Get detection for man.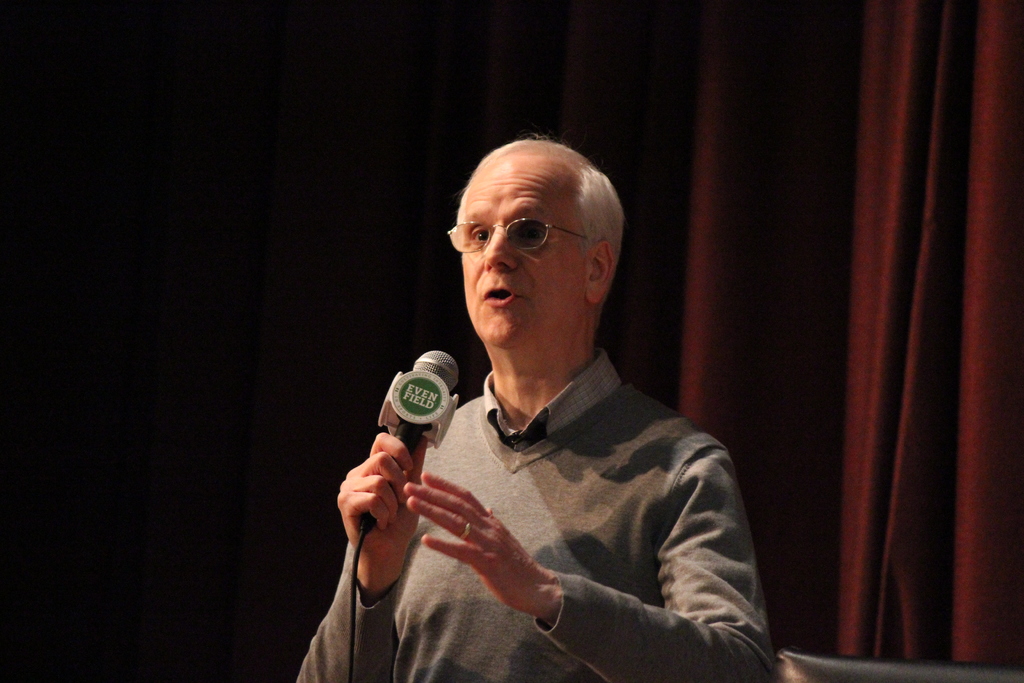
Detection: <box>339,141,780,682</box>.
